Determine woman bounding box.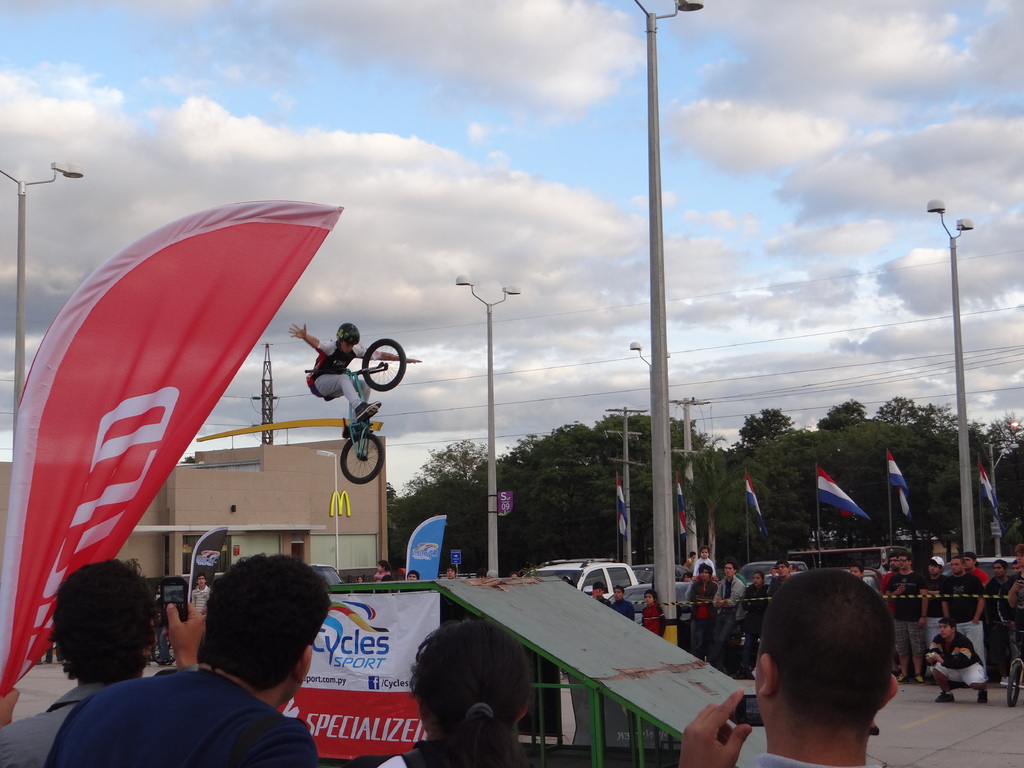
Determined: [371, 559, 390, 586].
